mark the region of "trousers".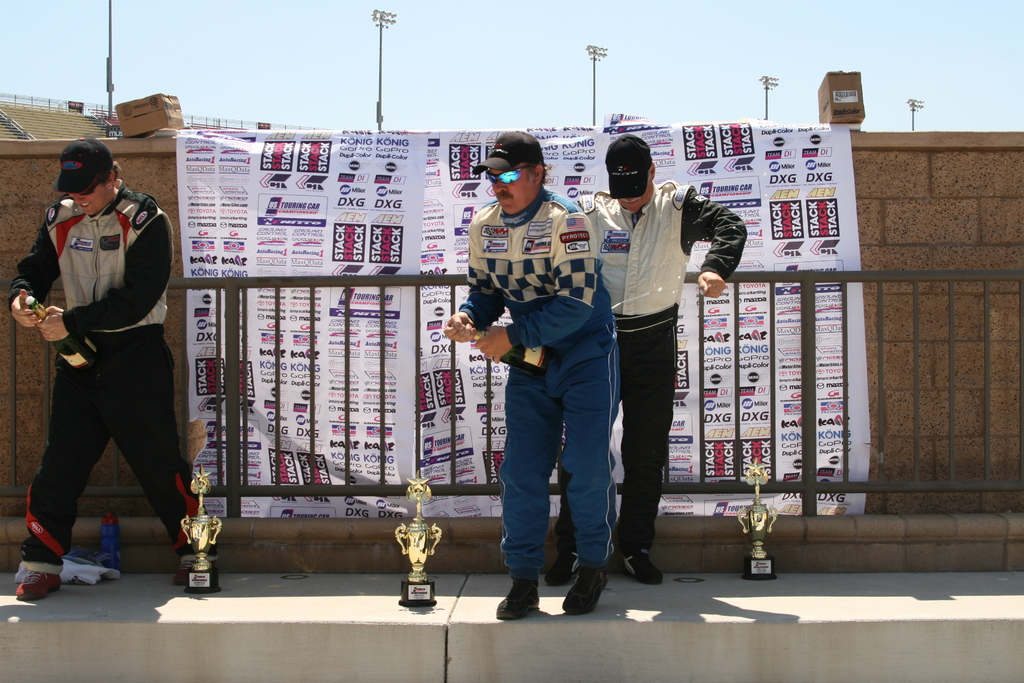
Region: {"left": 495, "top": 324, "right": 618, "bottom": 575}.
